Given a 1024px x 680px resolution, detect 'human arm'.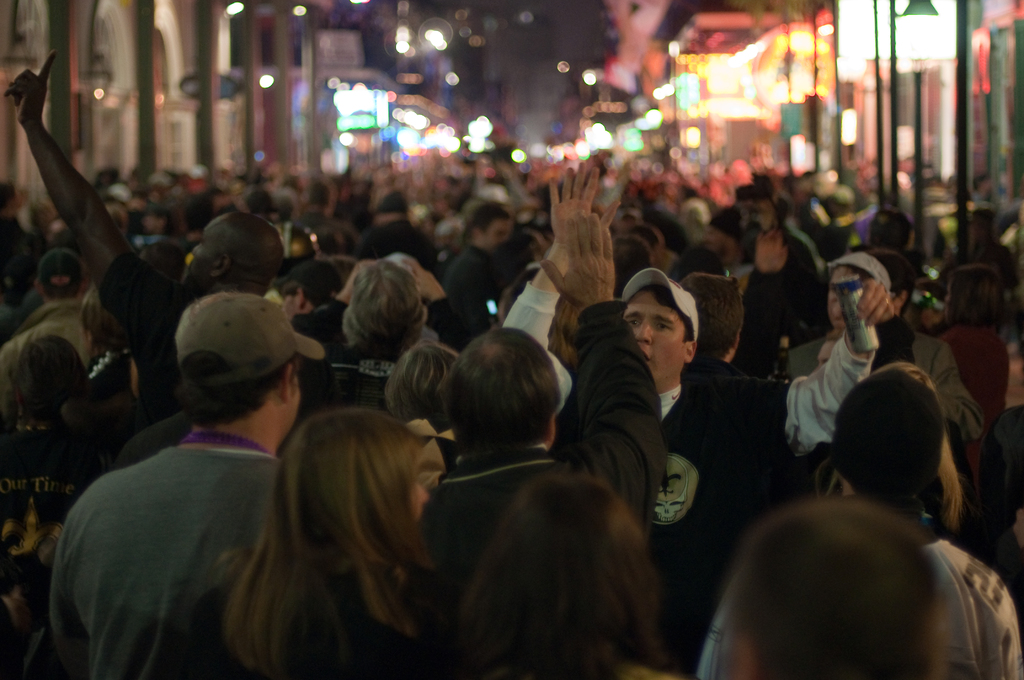
x1=9 y1=61 x2=146 y2=334.
